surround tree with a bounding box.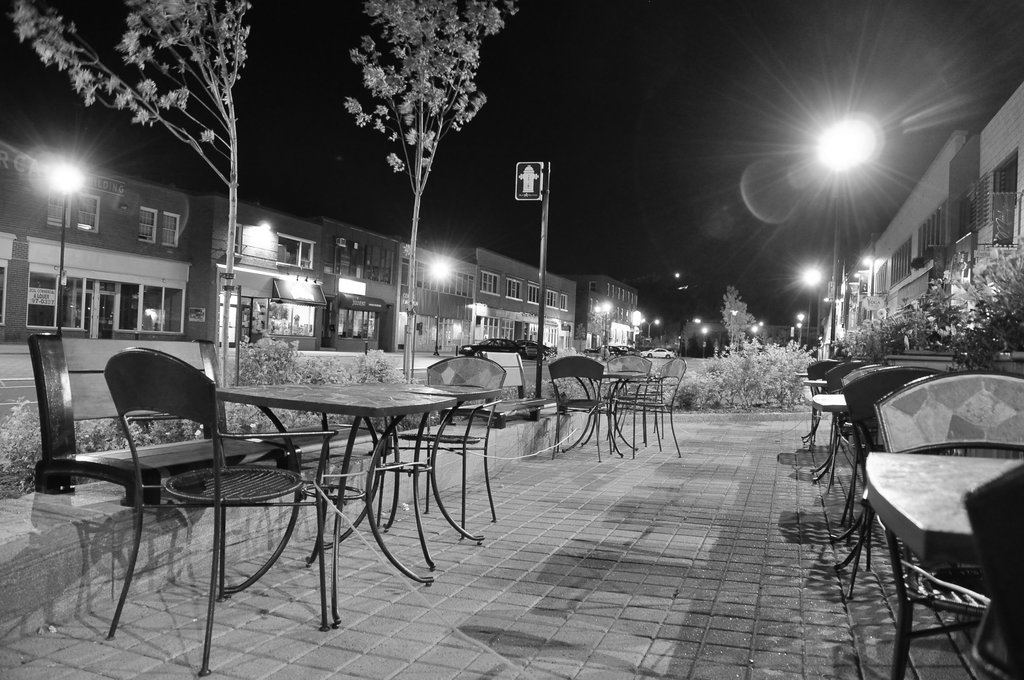
(x1=12, y1=0, x2=248, y2=417).
